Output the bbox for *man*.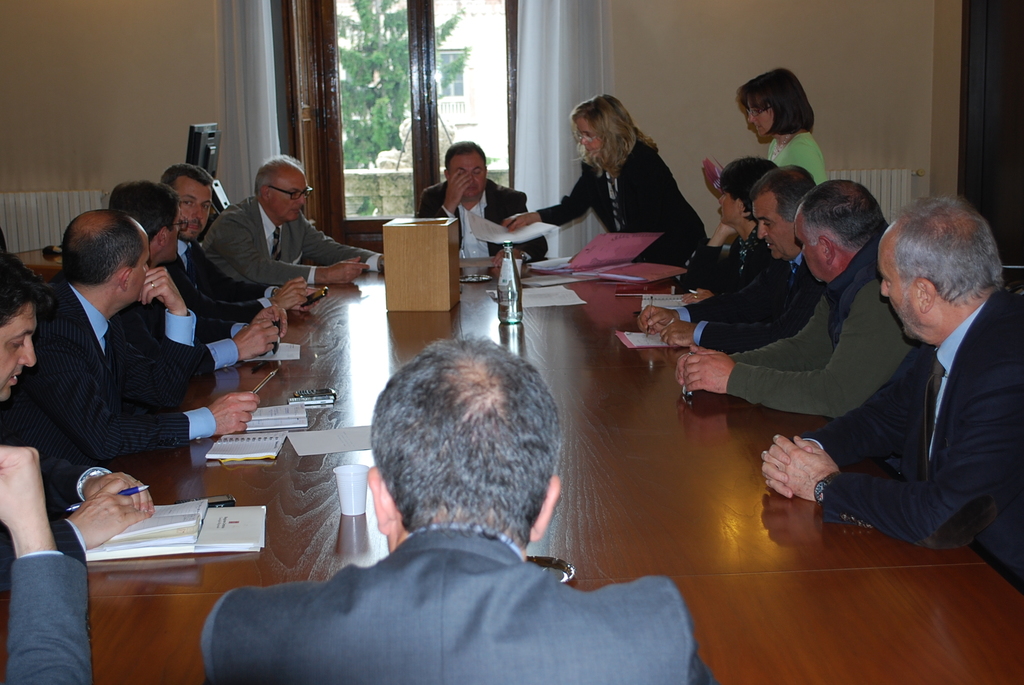
0, 238, 152, 564.
